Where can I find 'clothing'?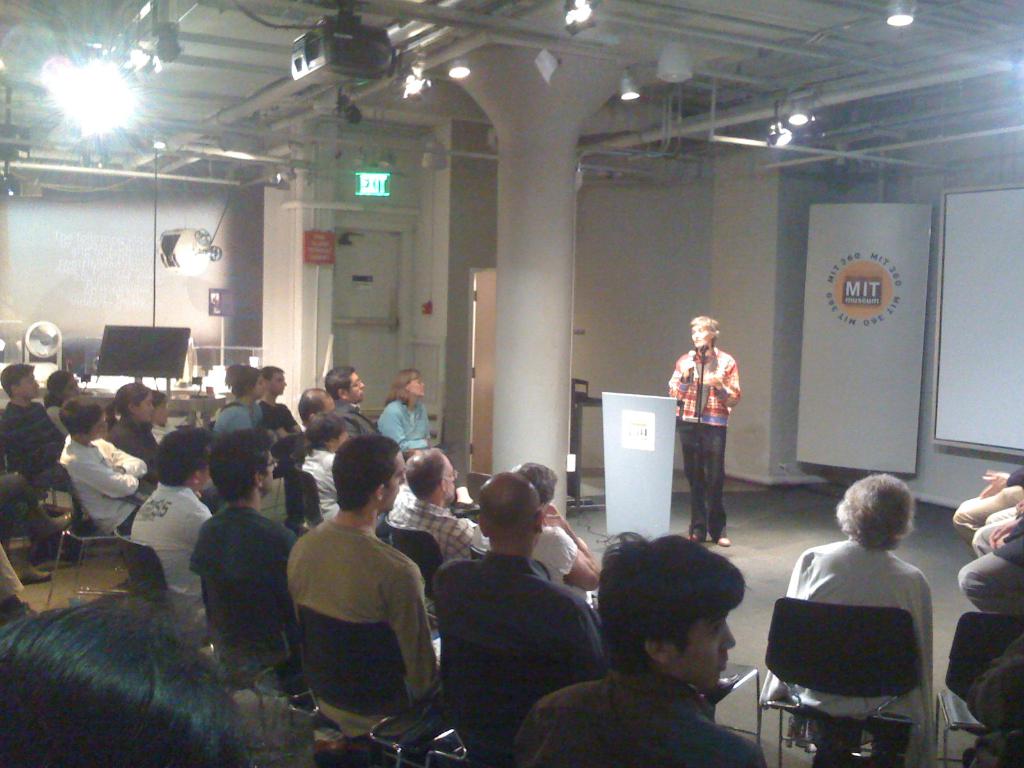
You can find it at [left=125, top=483, right=212, bottom=620].
